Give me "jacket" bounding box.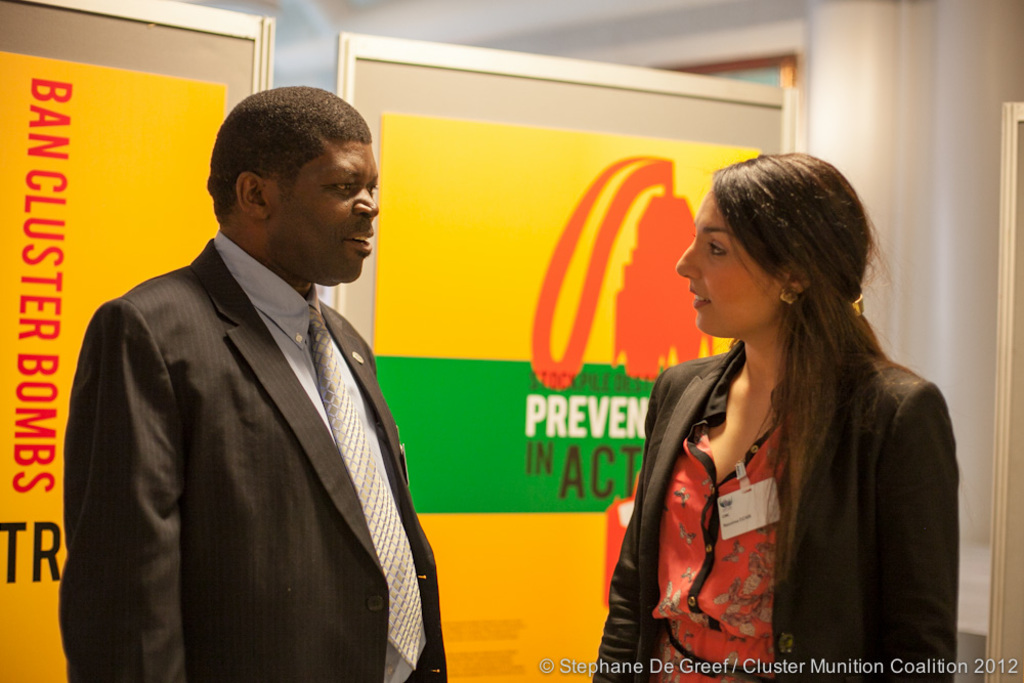
select_region(593, 341, 964, 682).
